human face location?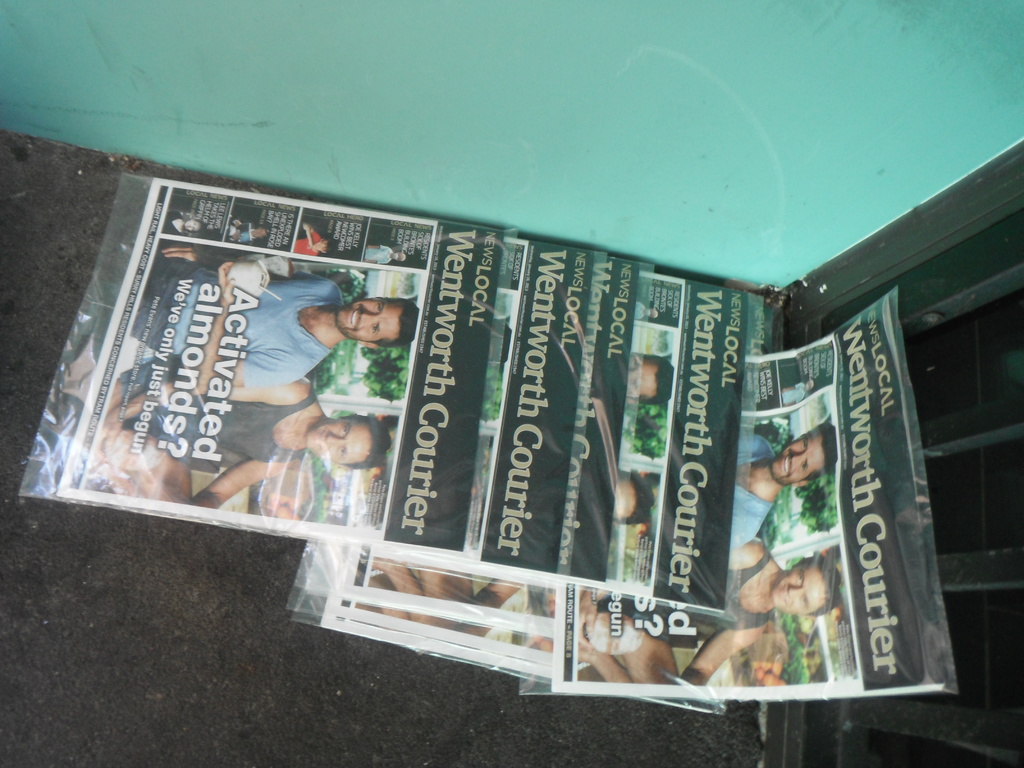
[left=307, top=417, right=372, bottom=465]
